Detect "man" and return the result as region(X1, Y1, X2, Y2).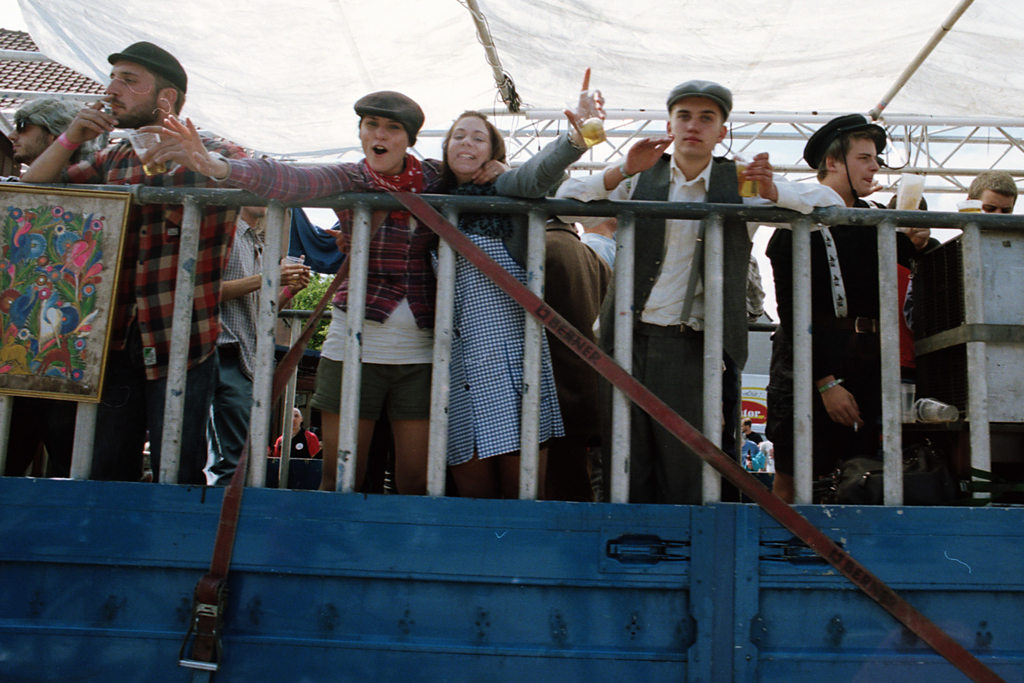
region(215, 199, 313, 478).
